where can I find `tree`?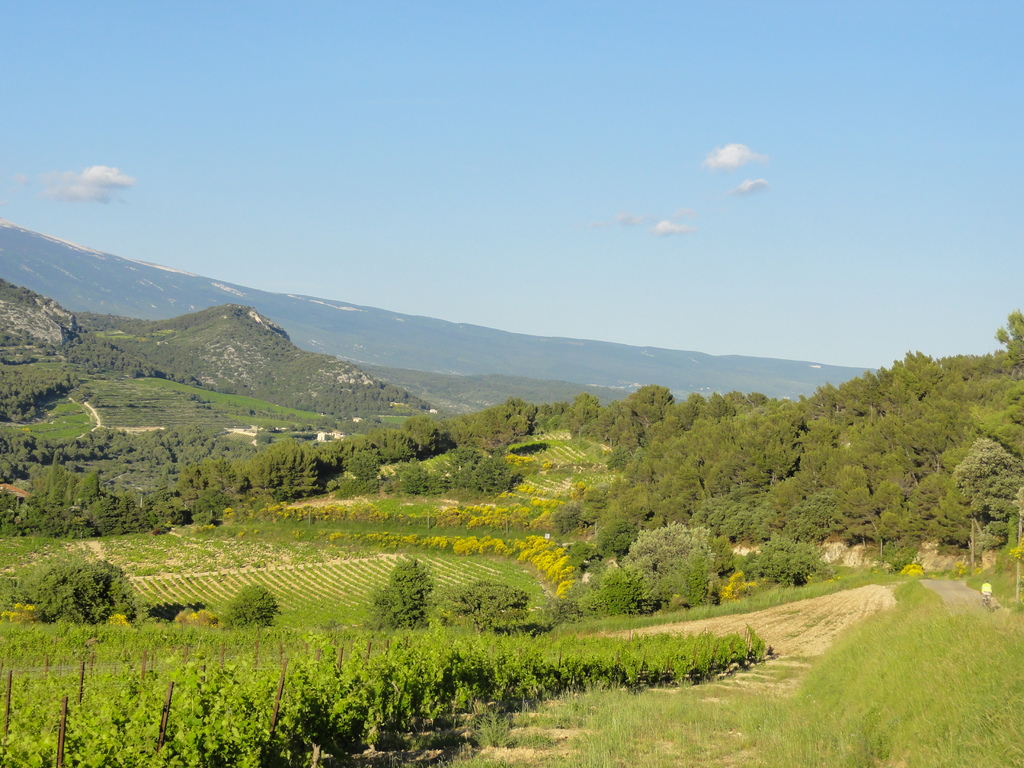
You can find it at [556, 394, 600, 435].
